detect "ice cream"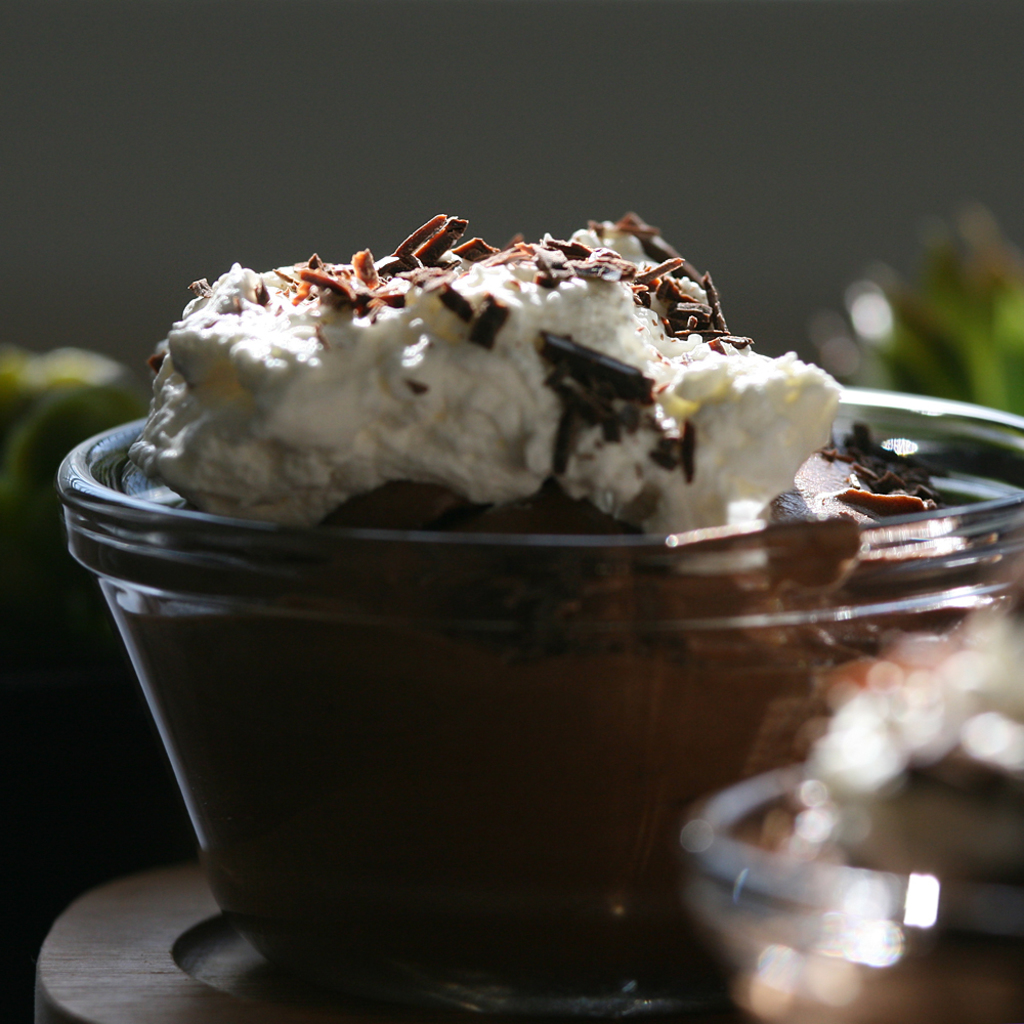
[14, 167, 930, 940]
